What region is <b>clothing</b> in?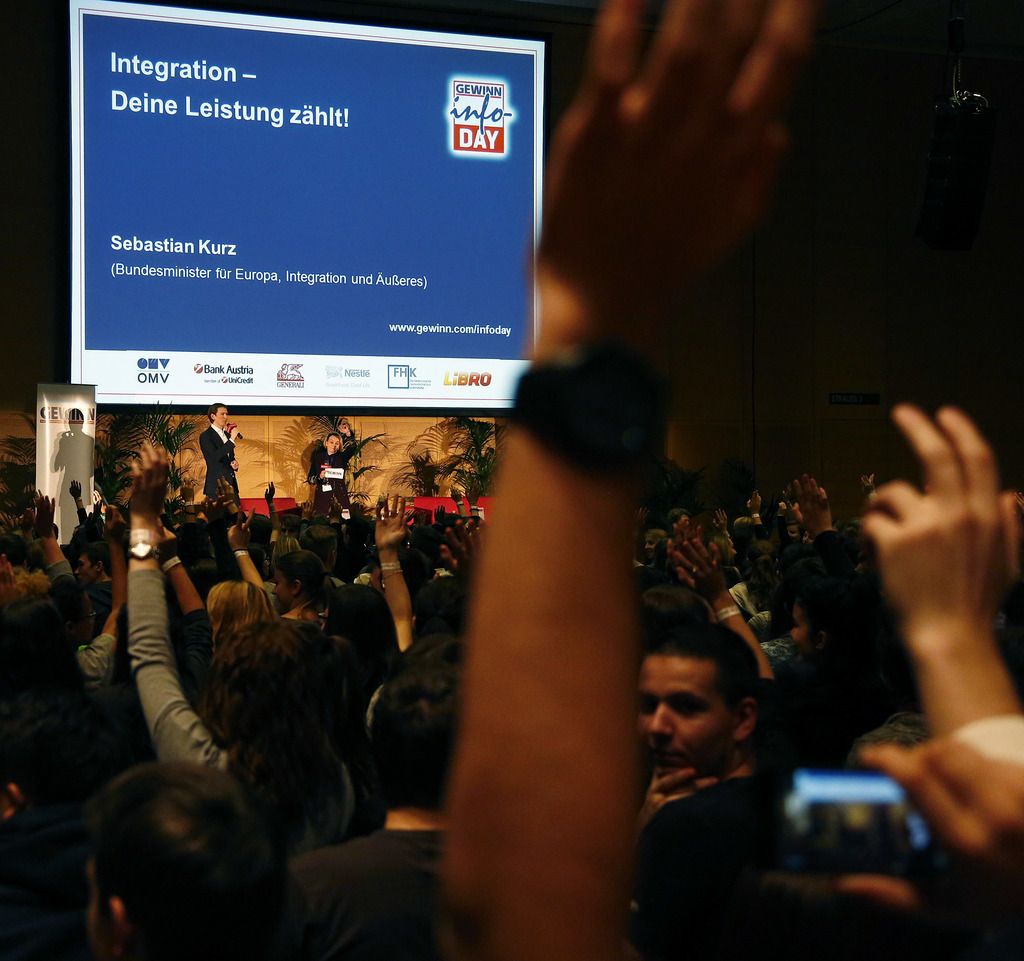
rect(259, 820, 438, 957).
